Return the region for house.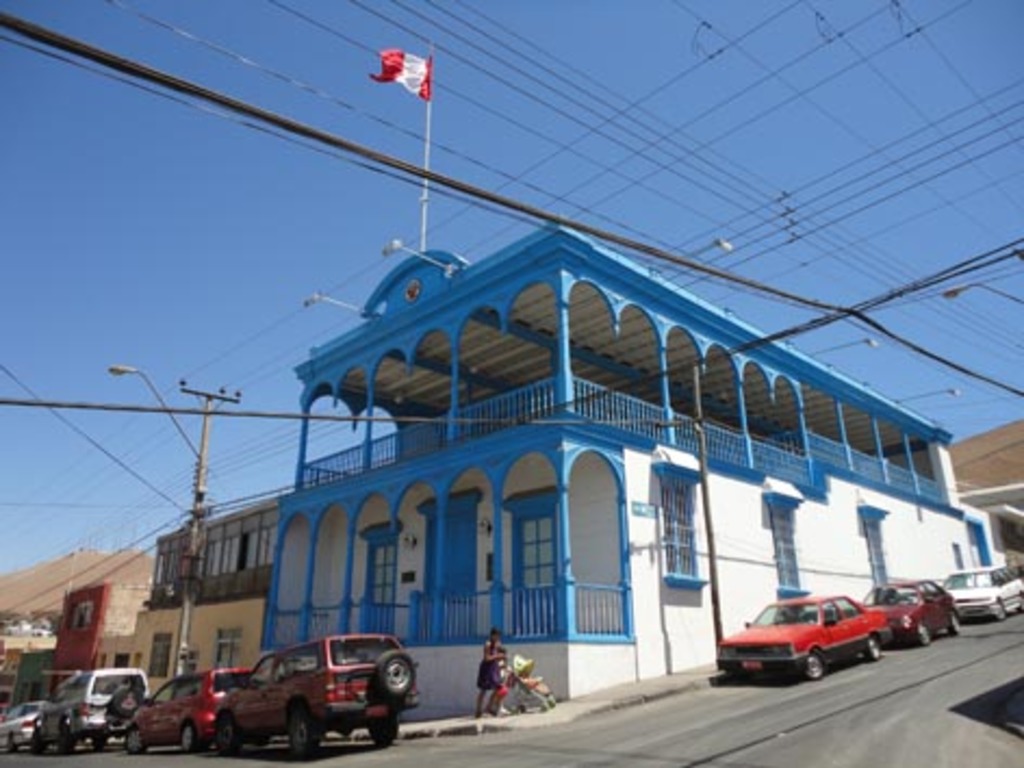
box=[130, 490, 280, 696].
